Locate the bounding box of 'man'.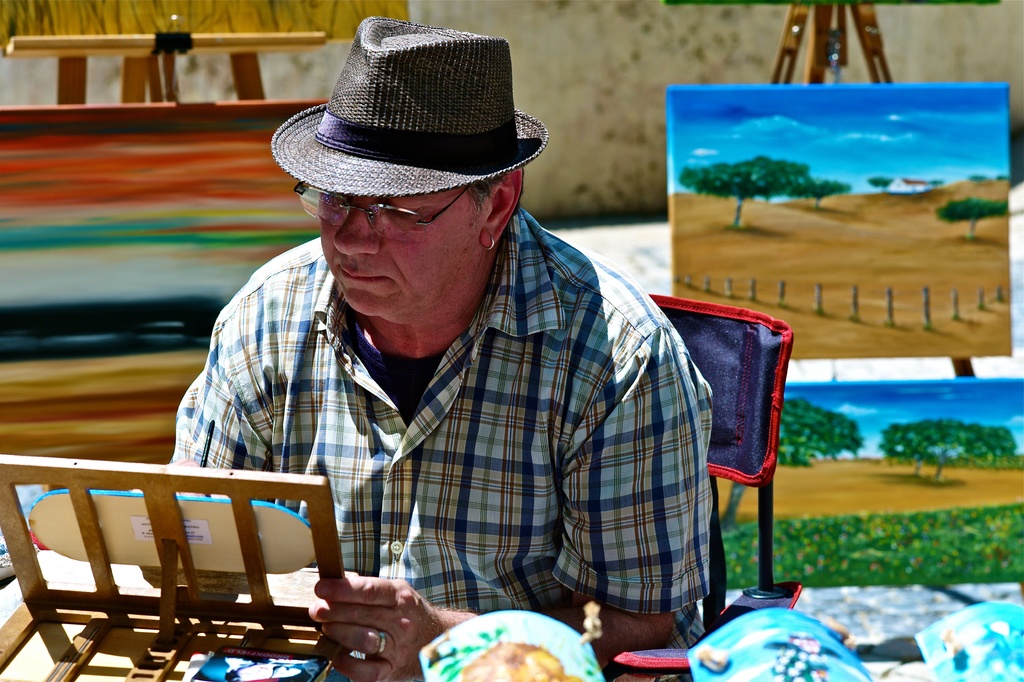
Bounding box: <bbox>161, 18, 722, 681</bbox>.
